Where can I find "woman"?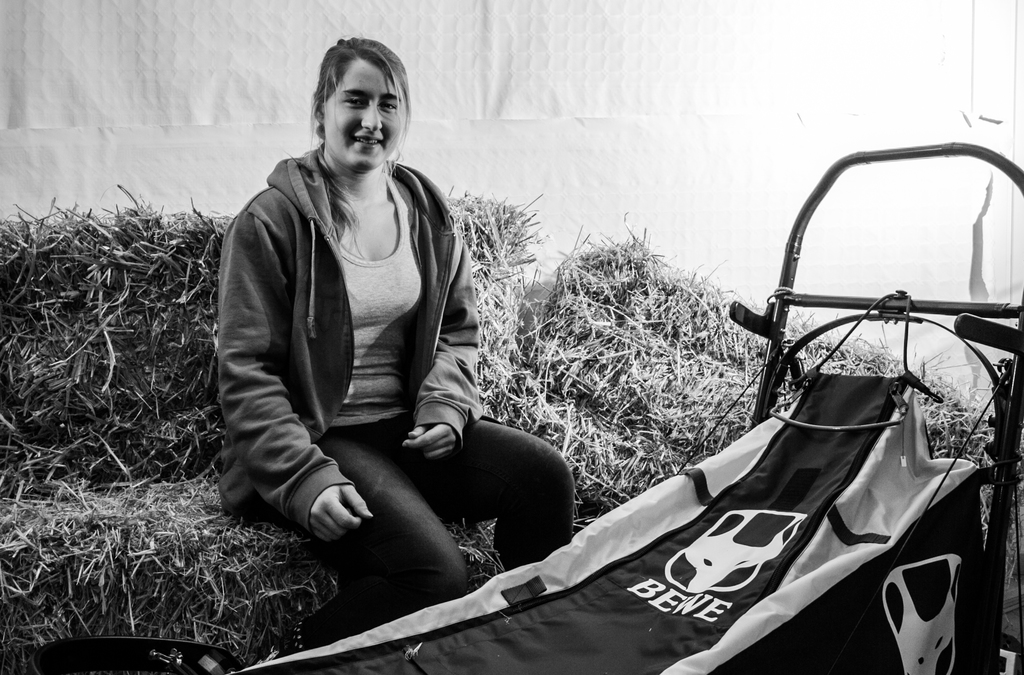
You can find it at crop(204, 13, 503, 631).
